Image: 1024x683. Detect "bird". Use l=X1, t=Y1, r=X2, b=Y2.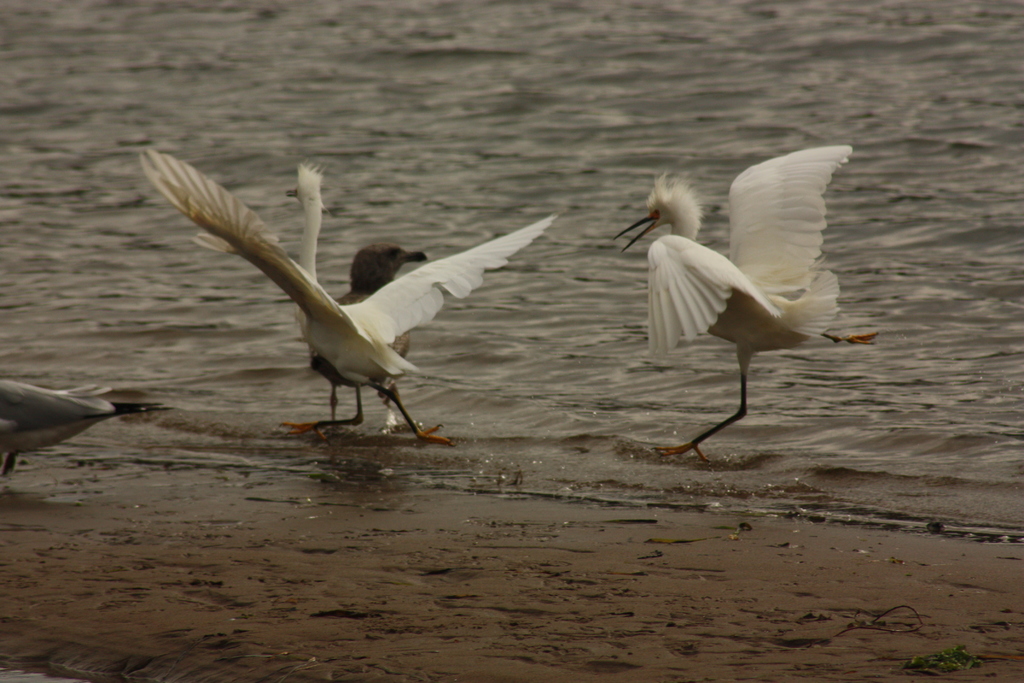
l=0, t=386, r=174, b=491.
